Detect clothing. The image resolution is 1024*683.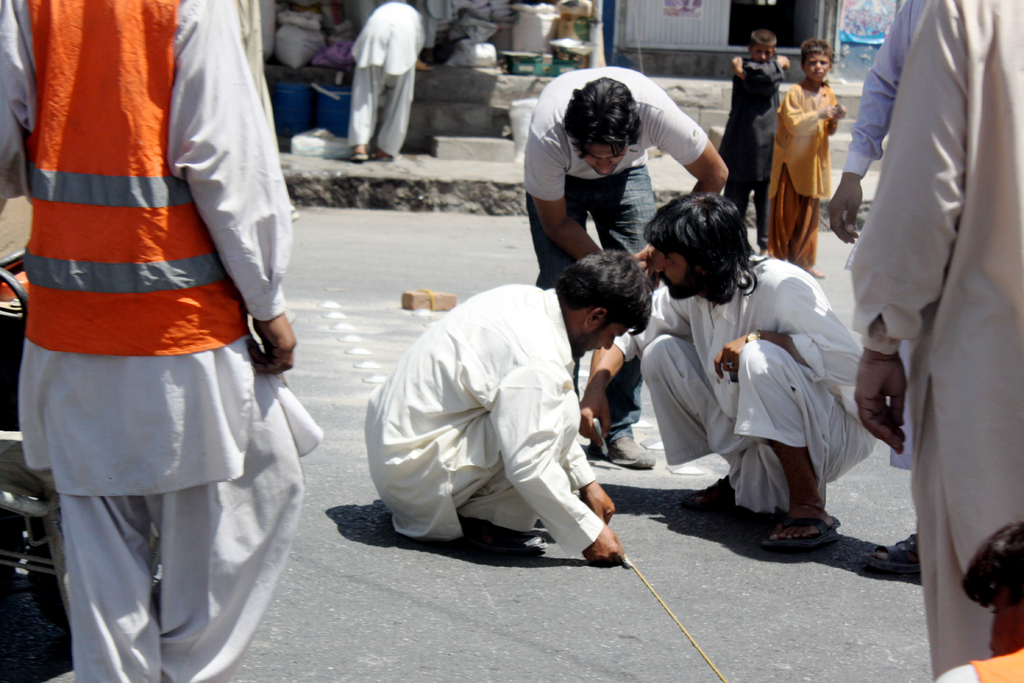
bbox=[358, 283, 605, 551].
